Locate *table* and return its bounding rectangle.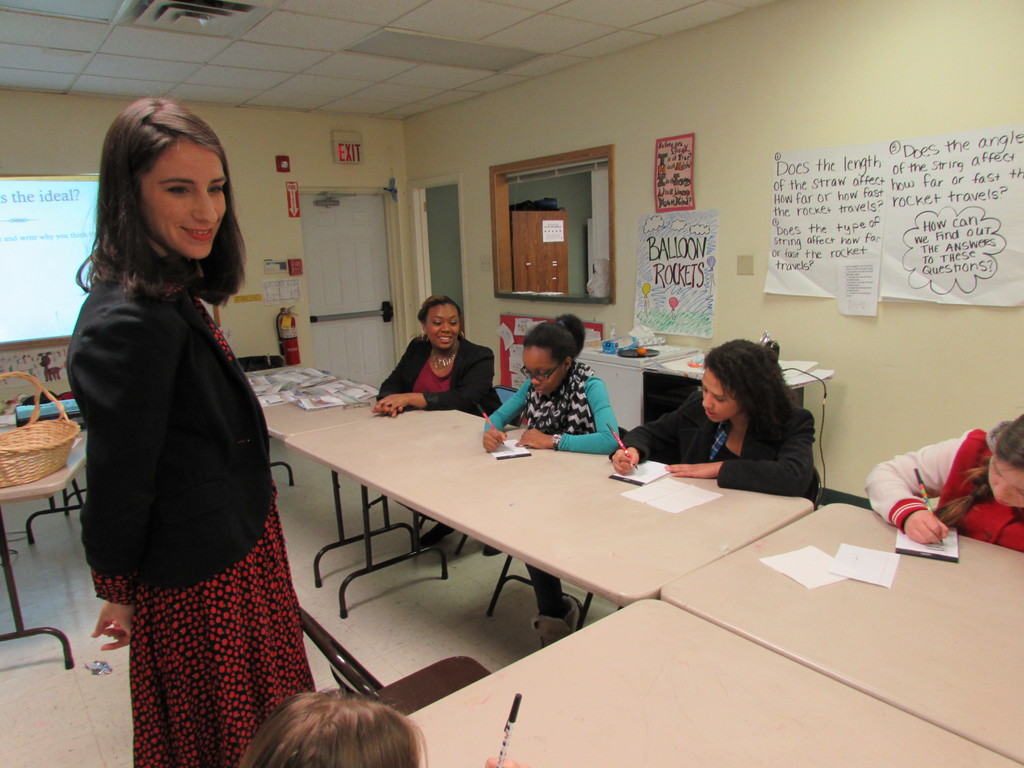
detection(270, 392, 749, 625).
